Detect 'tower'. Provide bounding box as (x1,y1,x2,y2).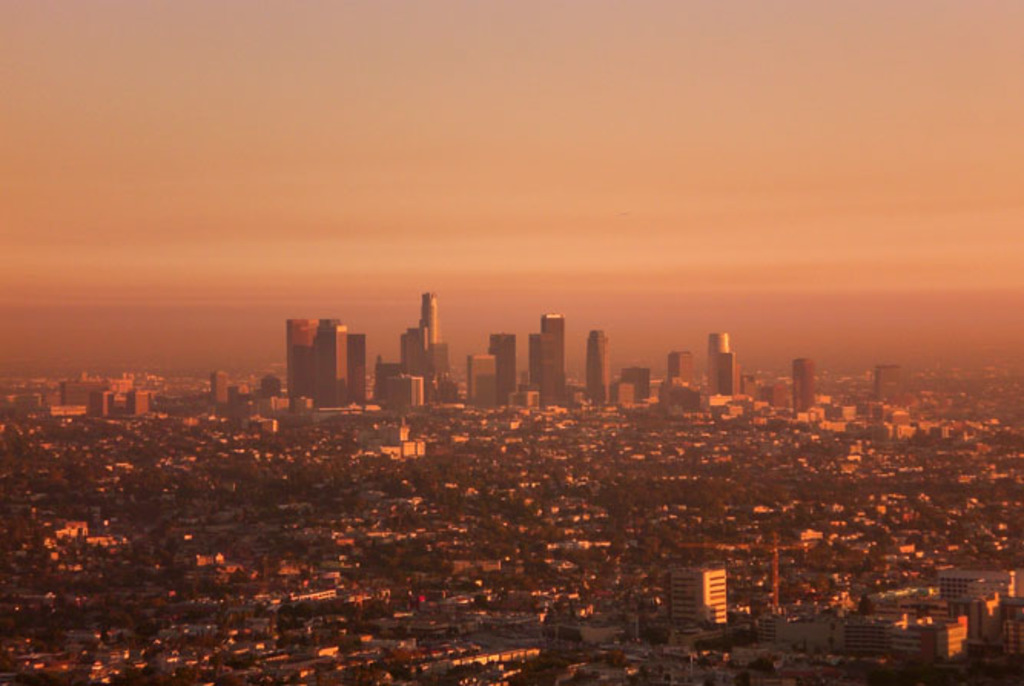
(313,316,345,405).
